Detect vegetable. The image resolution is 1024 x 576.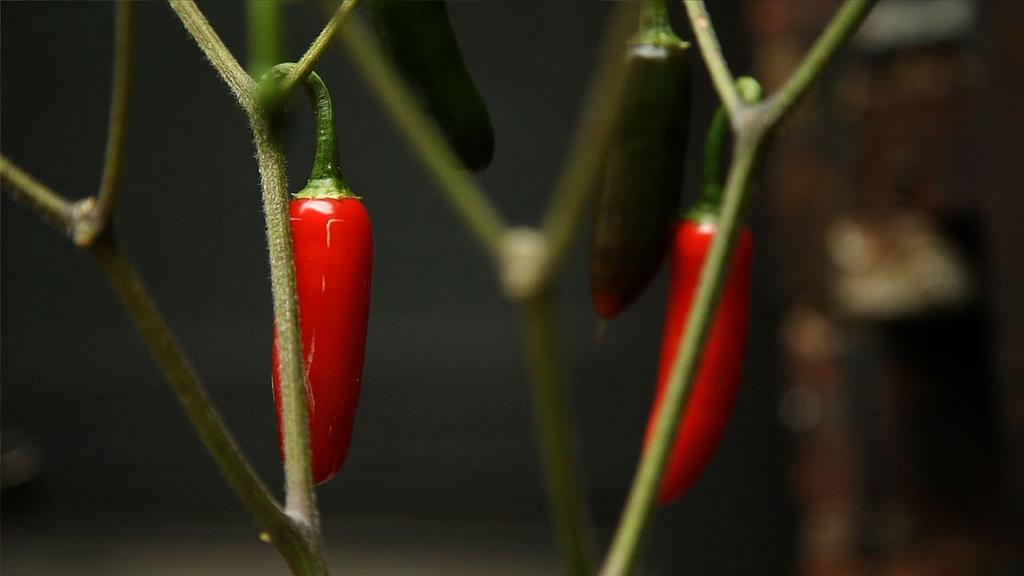
[594, 1, 694, 332].
